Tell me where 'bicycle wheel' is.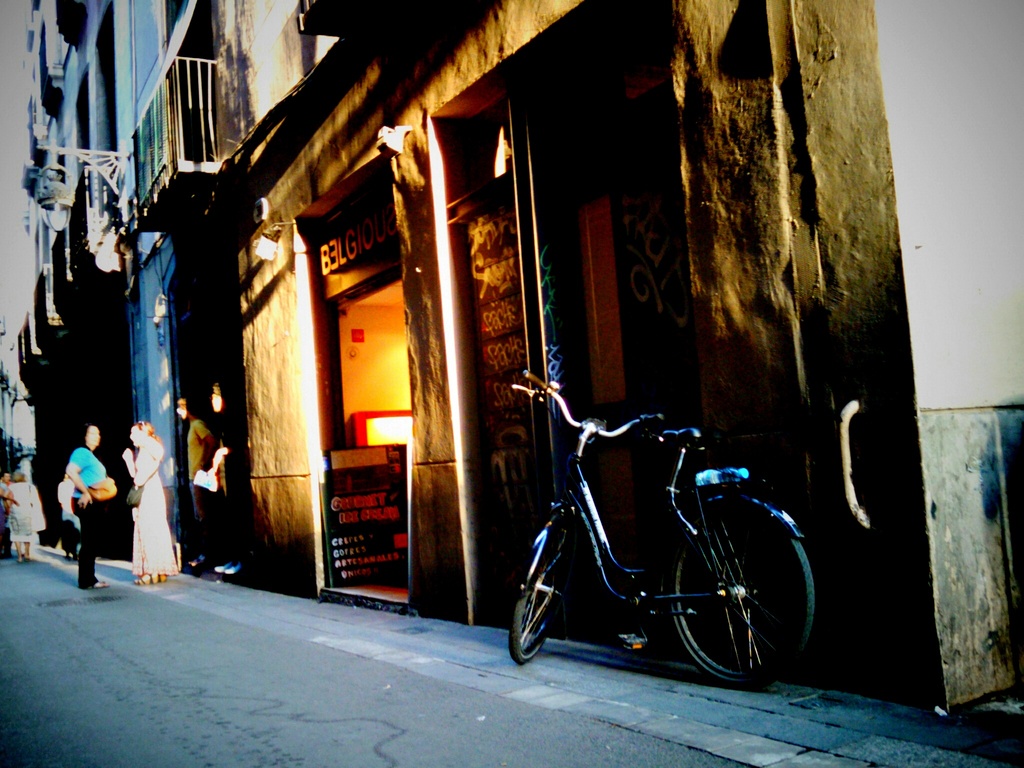
'bicycle wheel' is at 672, 494, 788, 694.
